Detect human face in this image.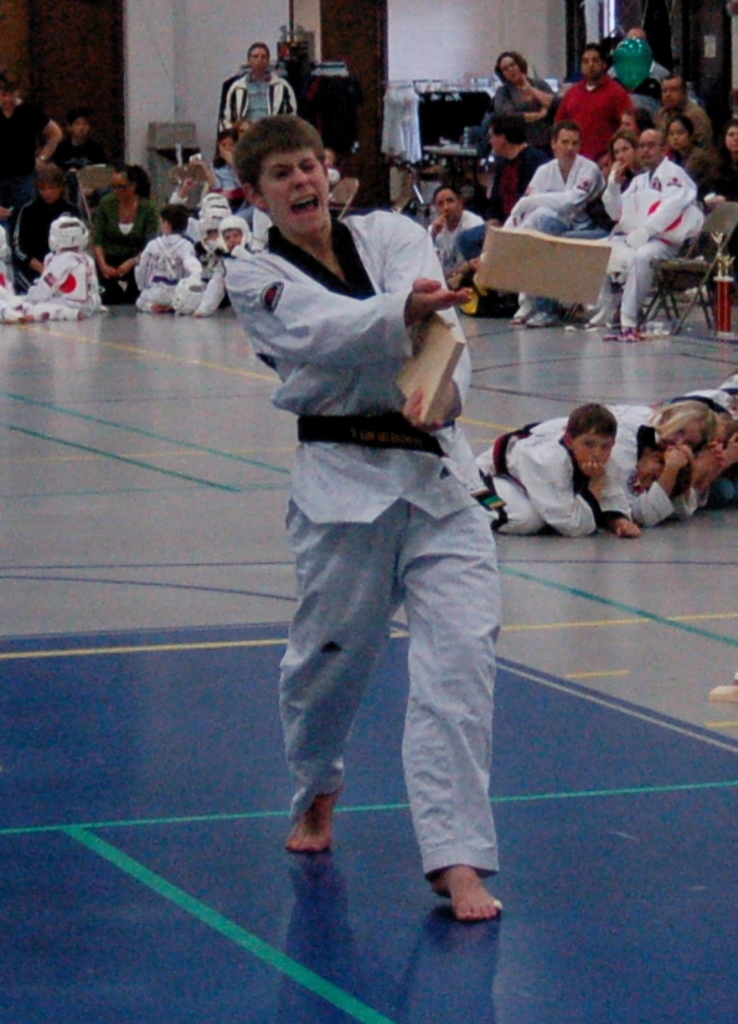
Detection: (x1=76, y1=119, x2=89, y2=133).
